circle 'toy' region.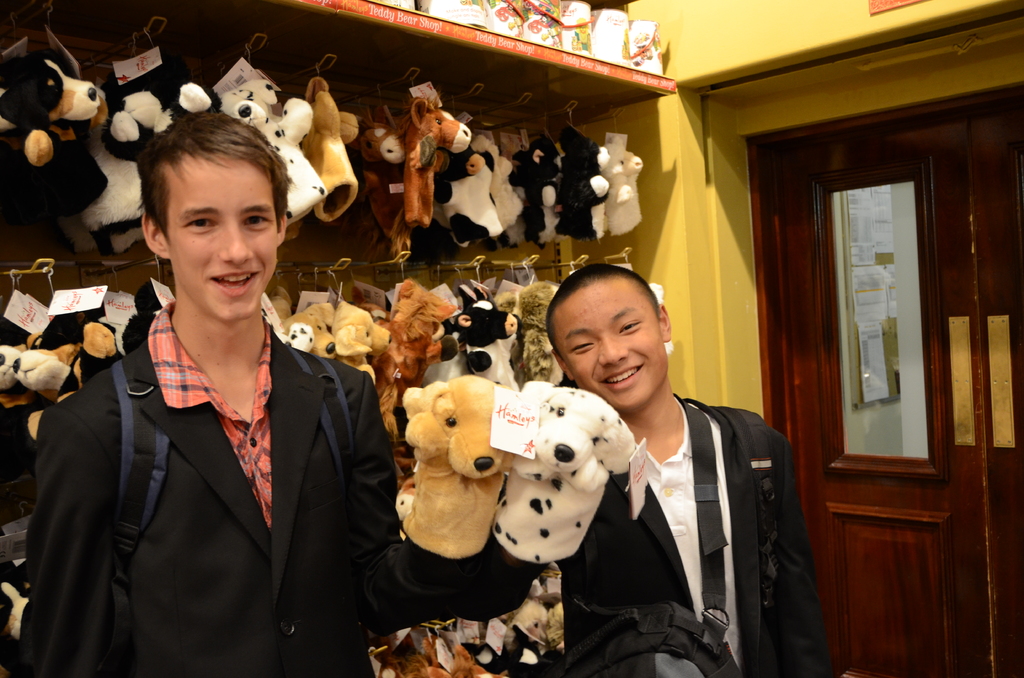
Region: [x1=282, y1=65, x2=369, y2=247].
